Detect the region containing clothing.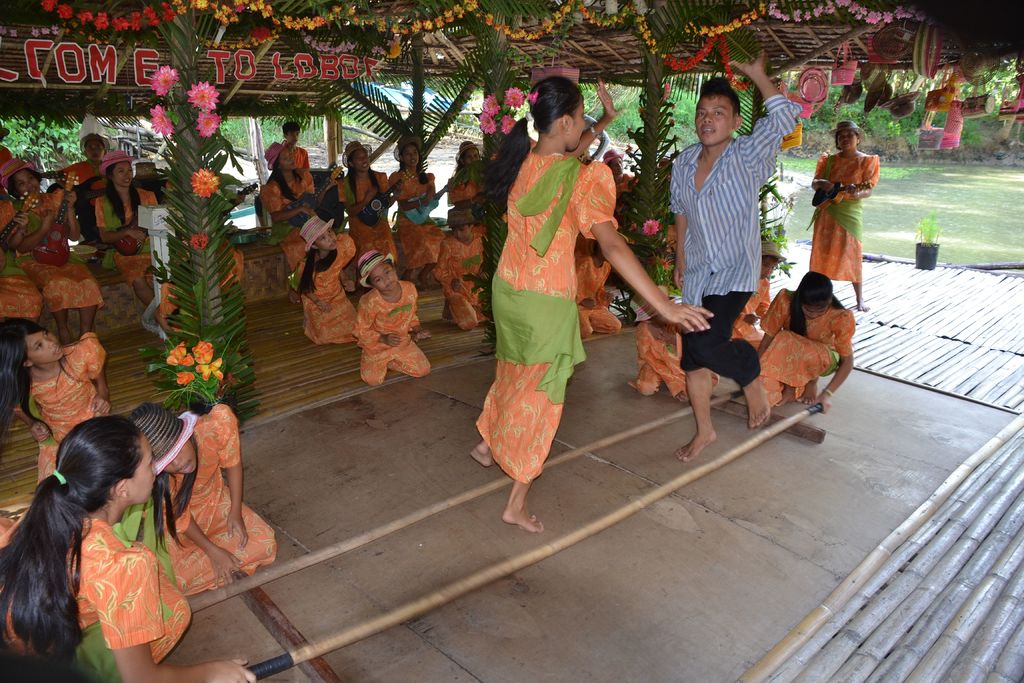
locate(485, 134, 622, 461).
